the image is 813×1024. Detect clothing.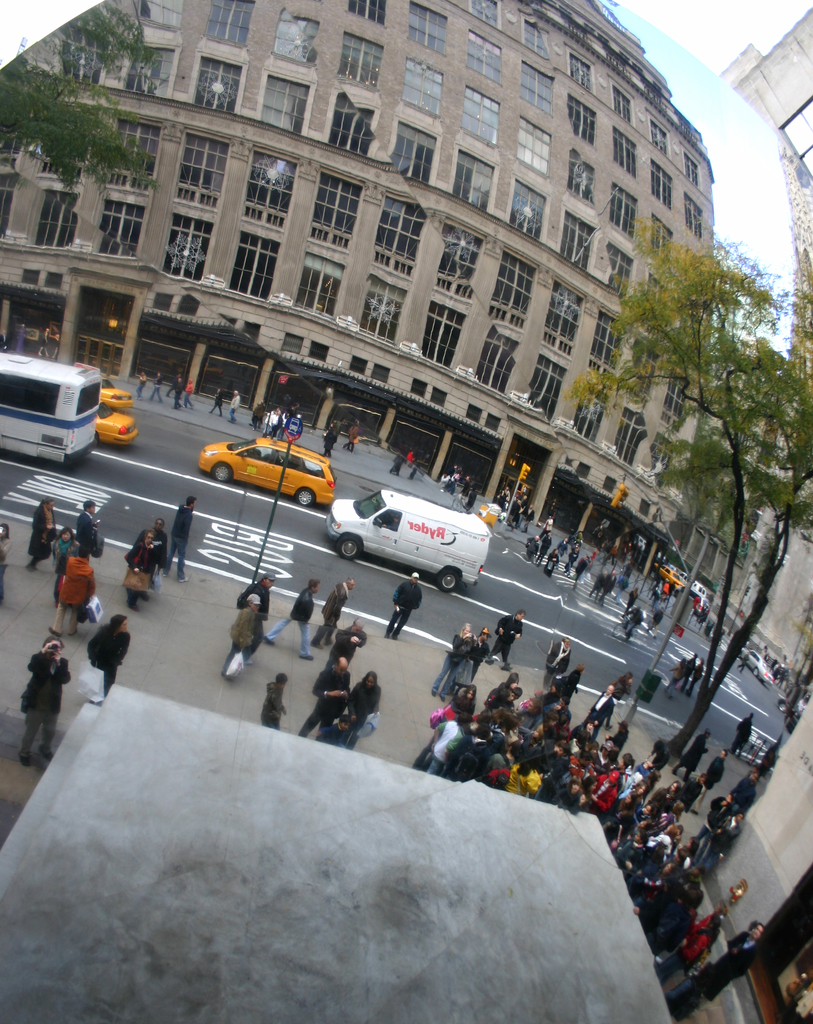
Detection: bbox(26, 498, 68, 575).
